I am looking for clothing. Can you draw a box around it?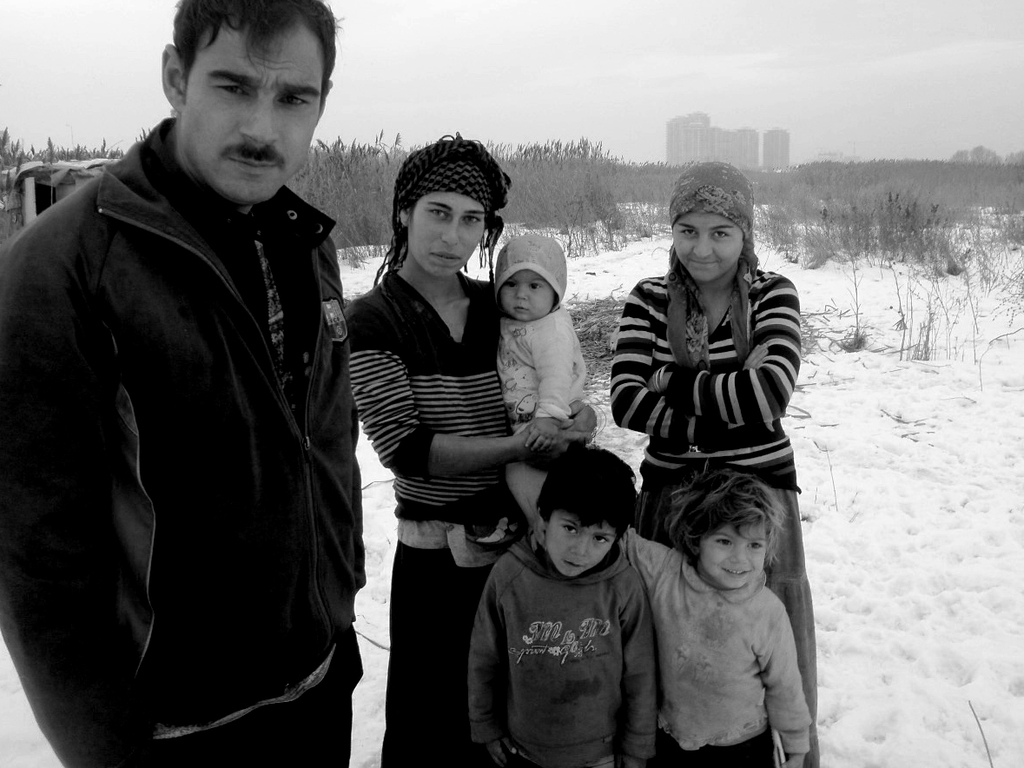
Sure, the bounding box is 0/109/371/767.
